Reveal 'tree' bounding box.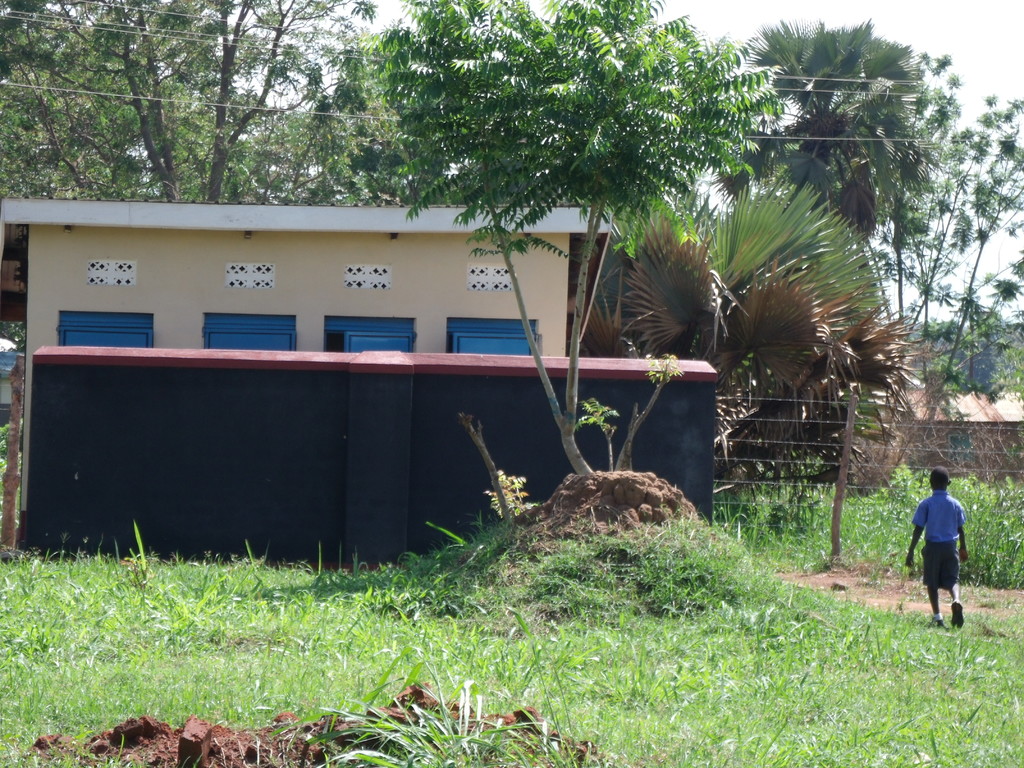
Revealed: pyautogui.locateOnScreen(849, 36, 1023, 407).
